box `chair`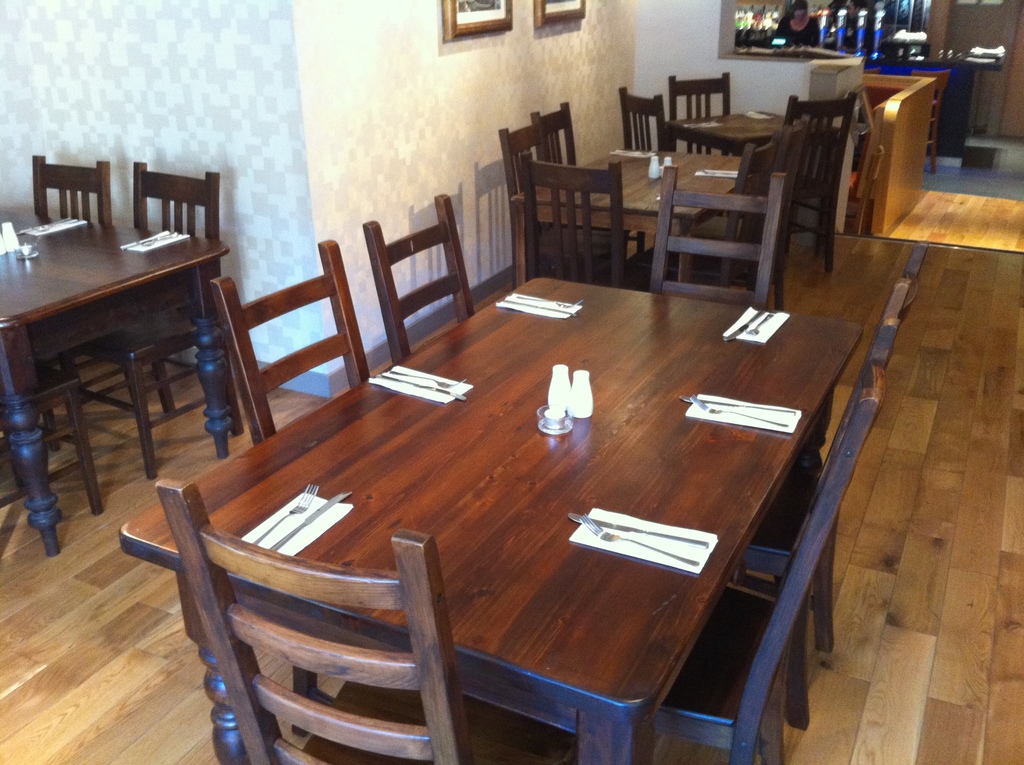
bbox=(669, 68, 730, 158)
